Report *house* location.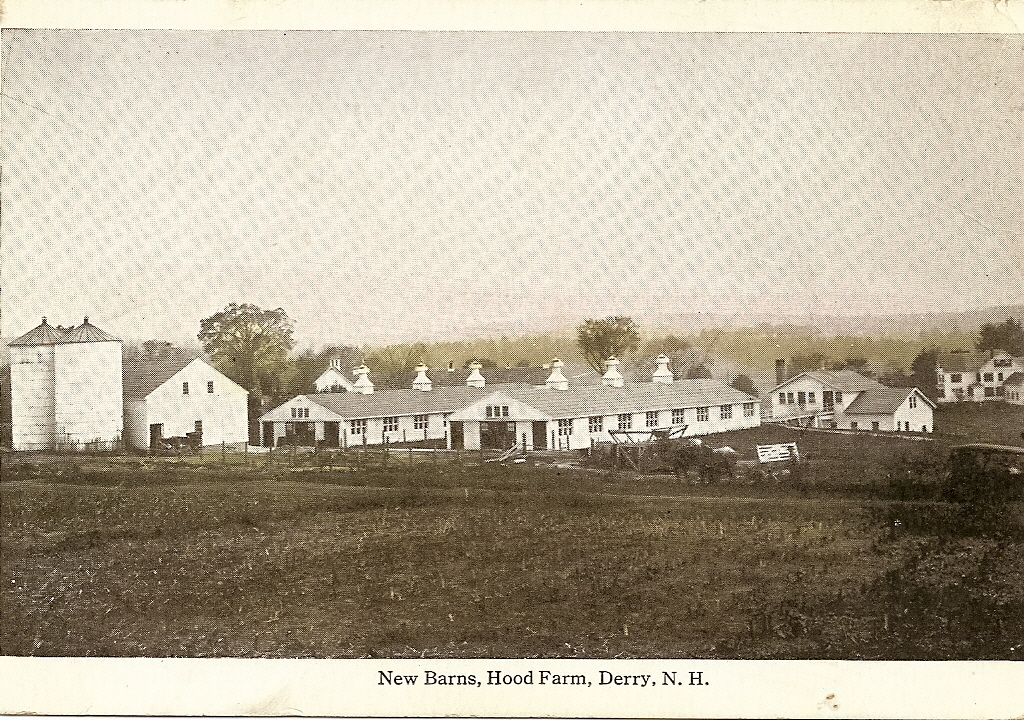
Report: 269/360/489/445.
